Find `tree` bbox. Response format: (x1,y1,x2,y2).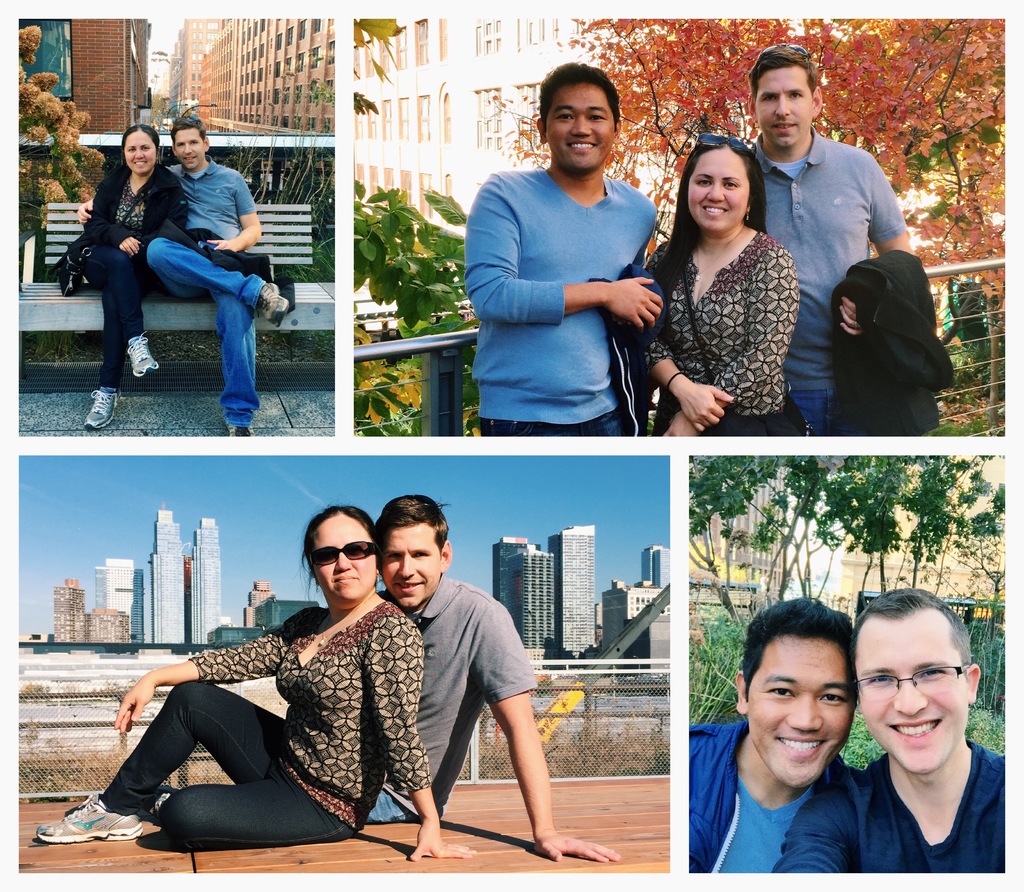
(692,457,1020,627).
